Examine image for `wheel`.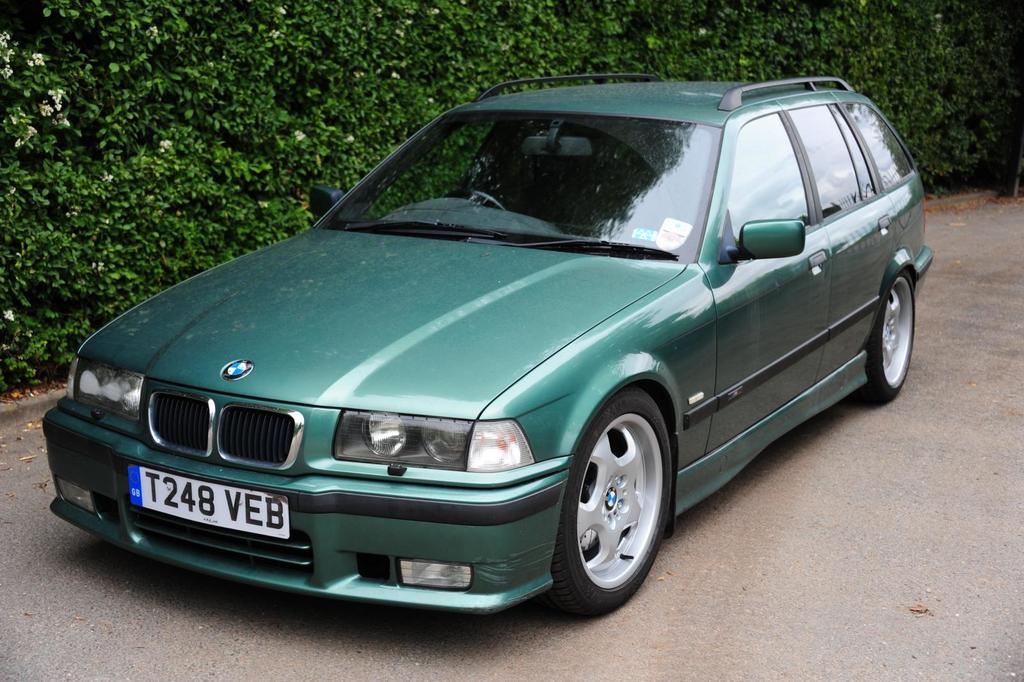
Examination result: bbox(554, 394, 671, 611).
